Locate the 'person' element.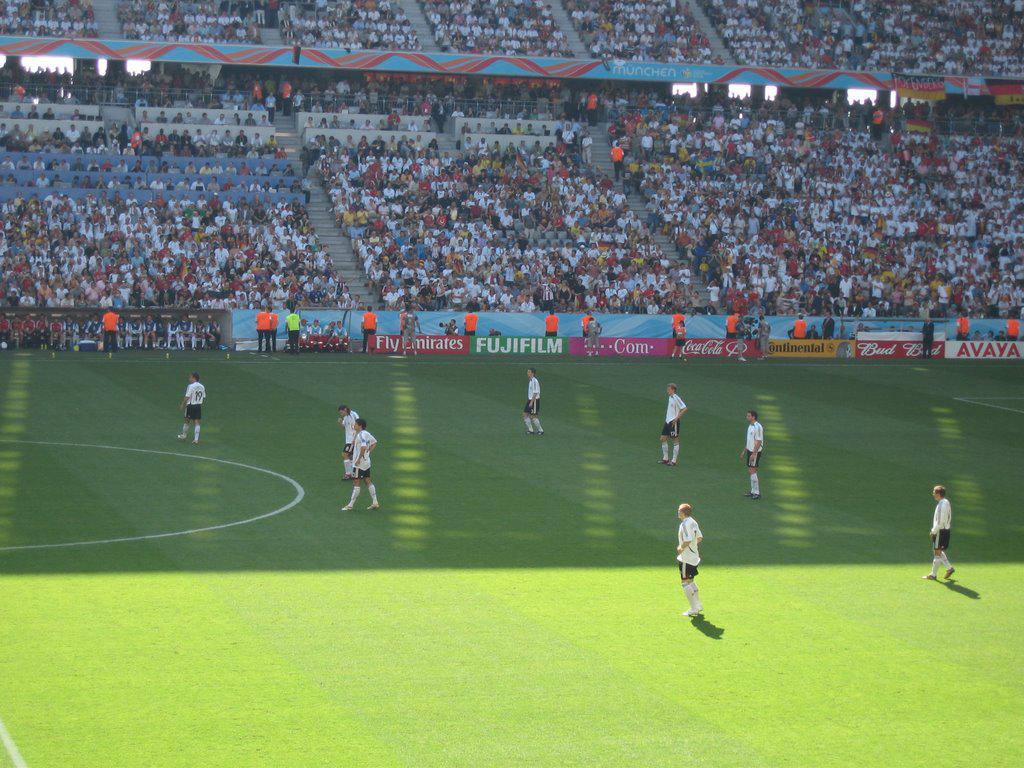
Element bbox: 299, 319, 308, 350.
